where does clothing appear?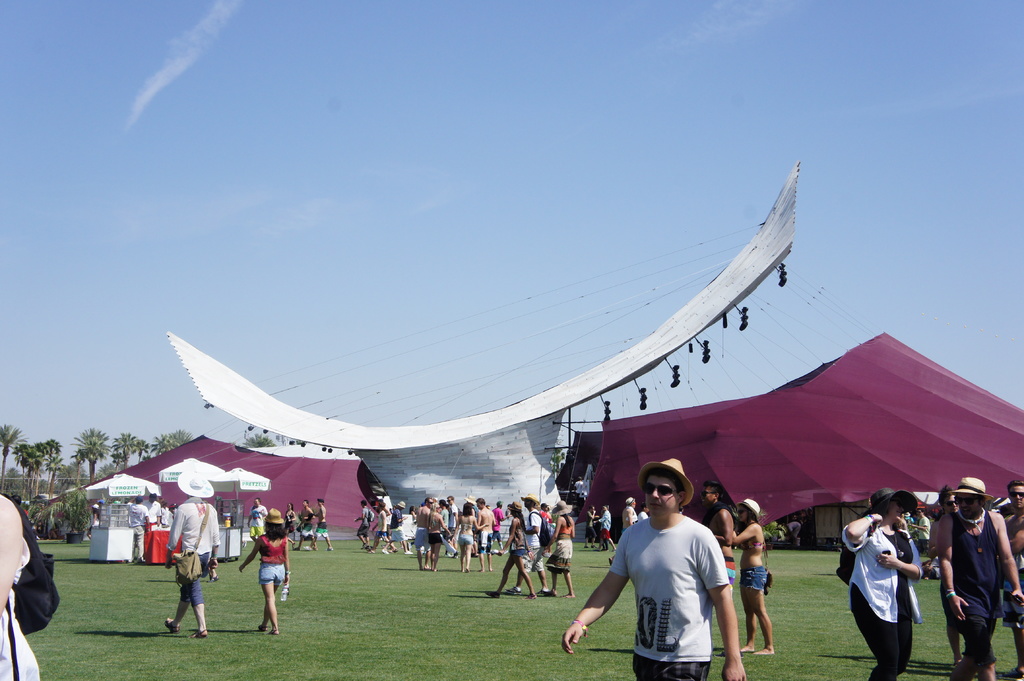
Appears at bbox=(743, 531, 767, 557).
